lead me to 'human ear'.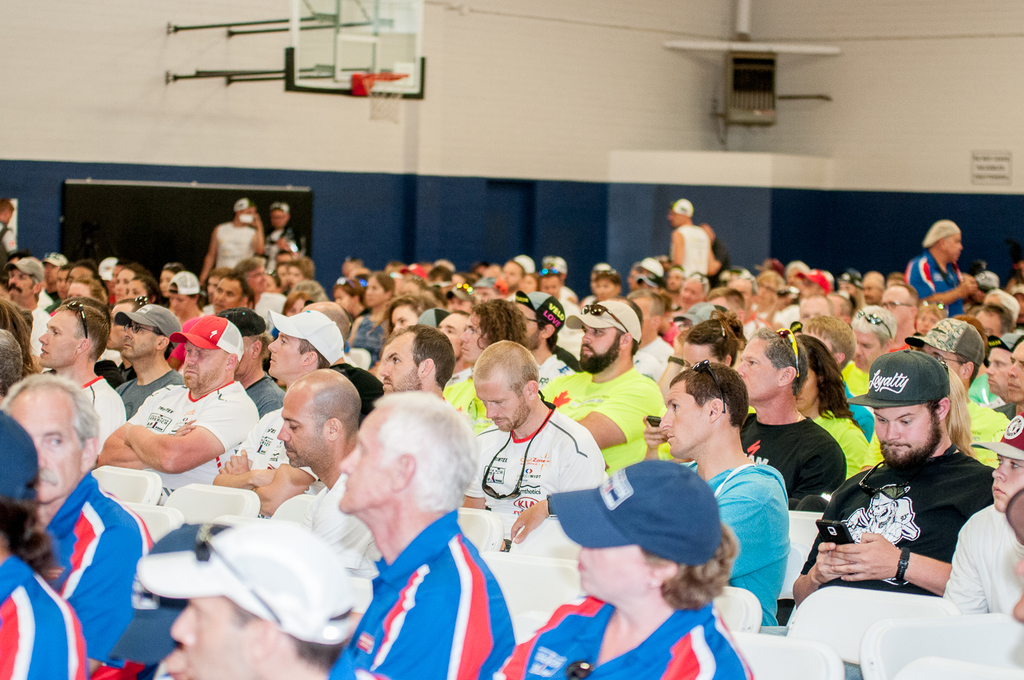
Lead to bbox(419, 359, 431, 376).
